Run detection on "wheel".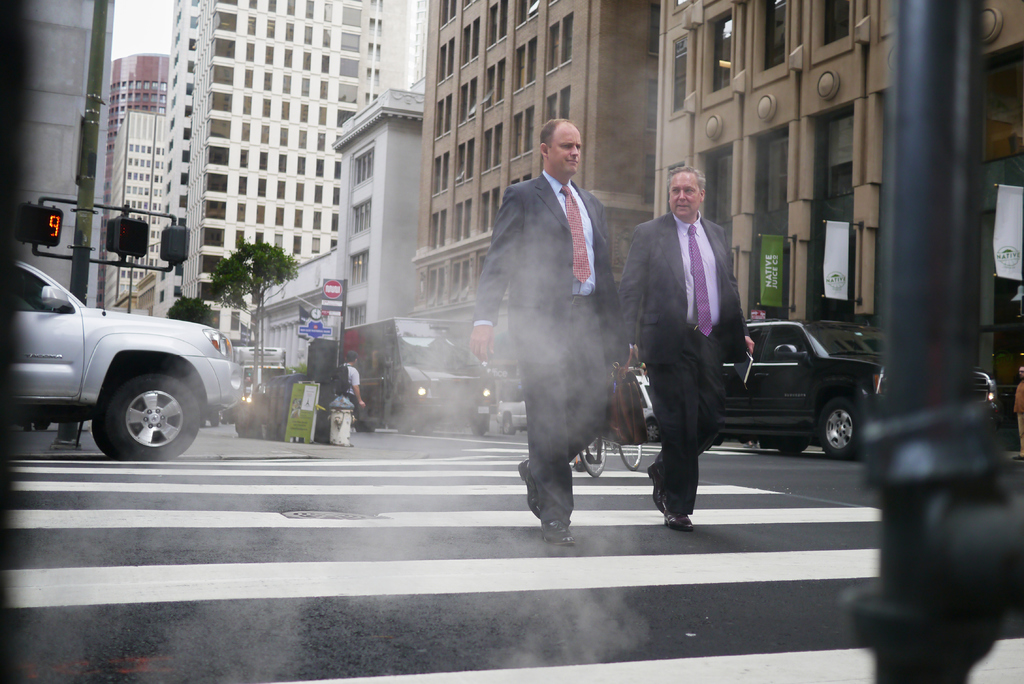
Result: region(822, 401, 865, 466).
